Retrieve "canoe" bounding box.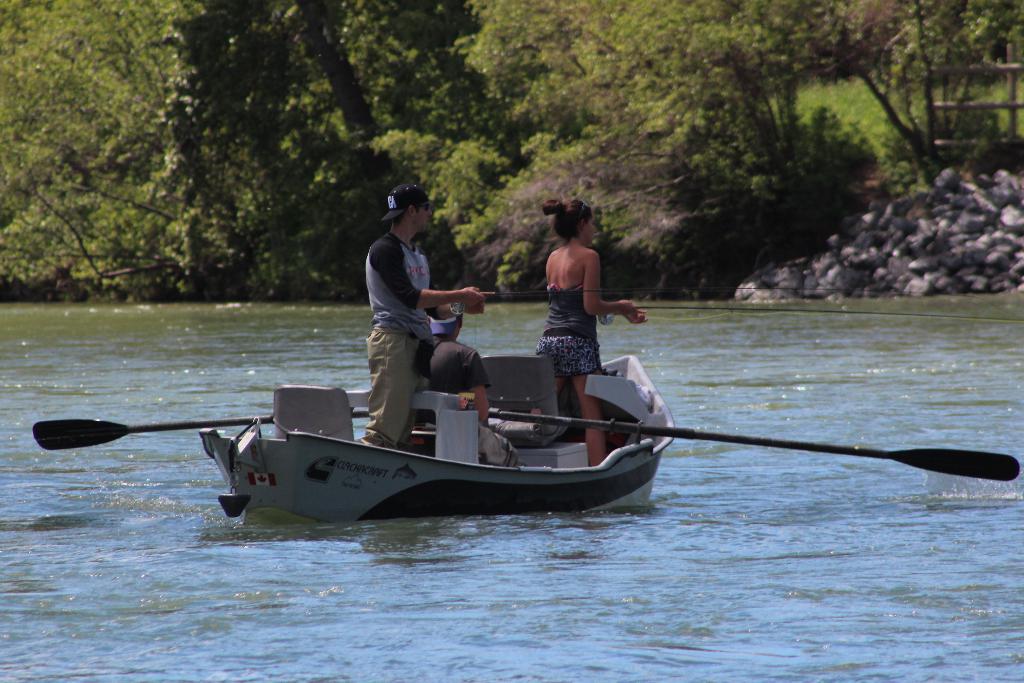
Bounding box: 159:287:755:541.
